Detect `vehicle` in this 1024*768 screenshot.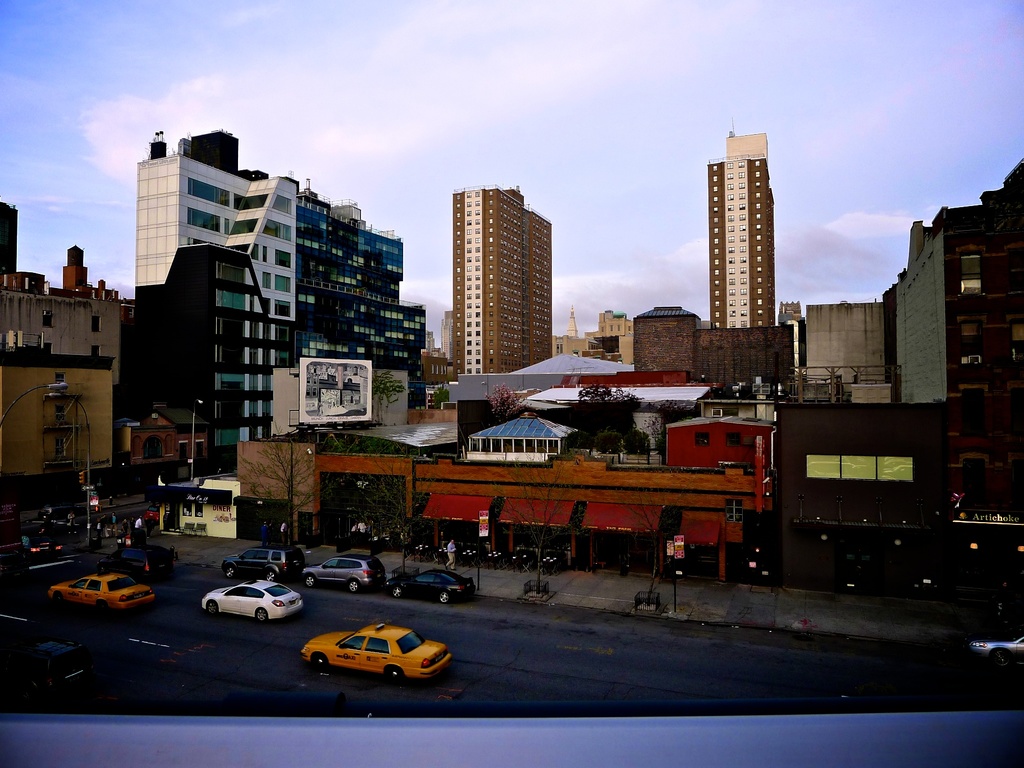
Detection: region(376, 569, 479, 603).
